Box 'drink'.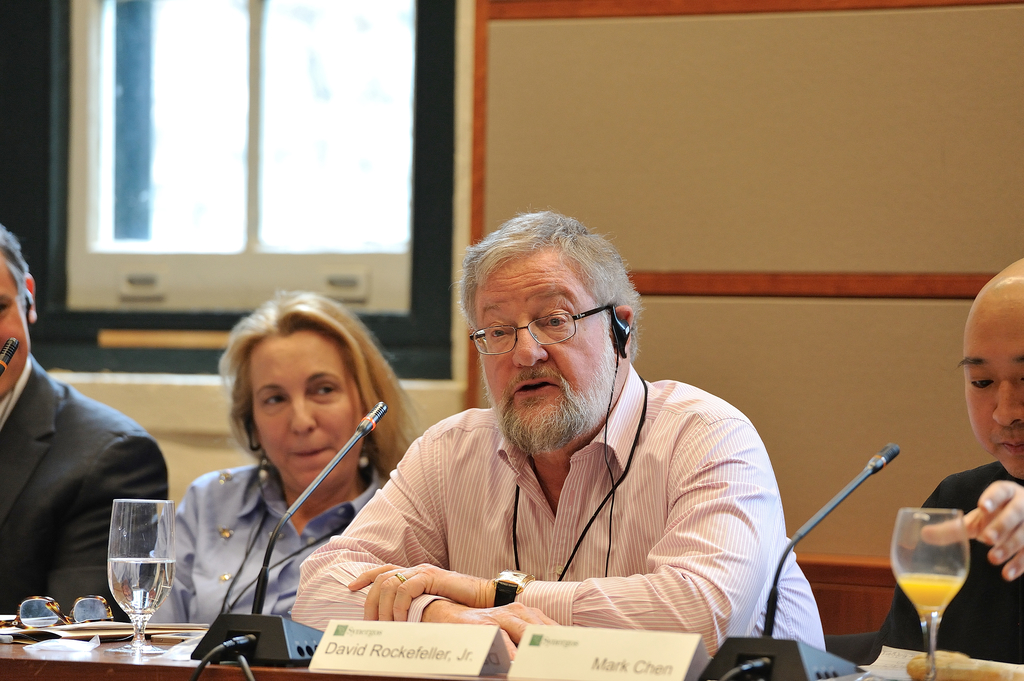
l=899, t=574, r=959, b=623.
